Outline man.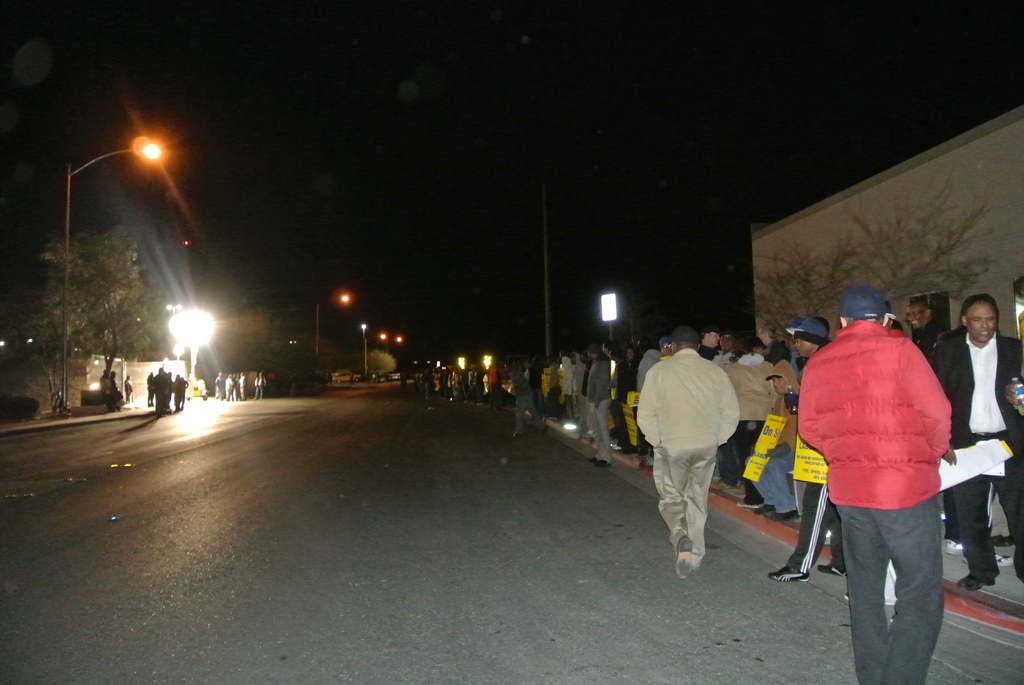
Outline: 252:370:268:399.
